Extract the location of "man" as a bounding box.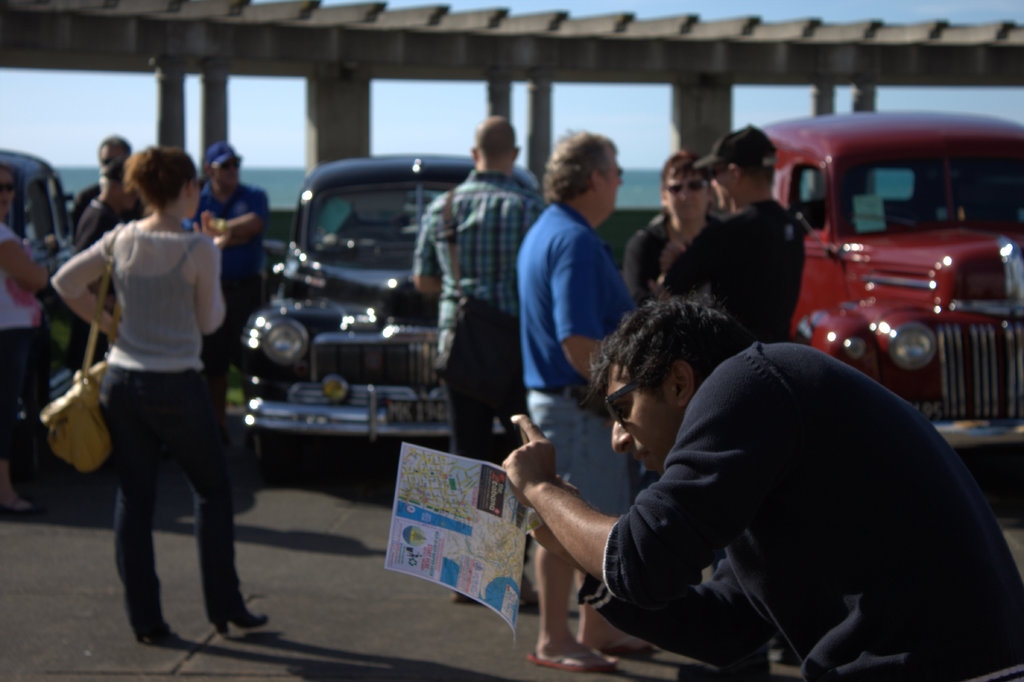
<bbox>623, 146, 728, 307</bbox>.
